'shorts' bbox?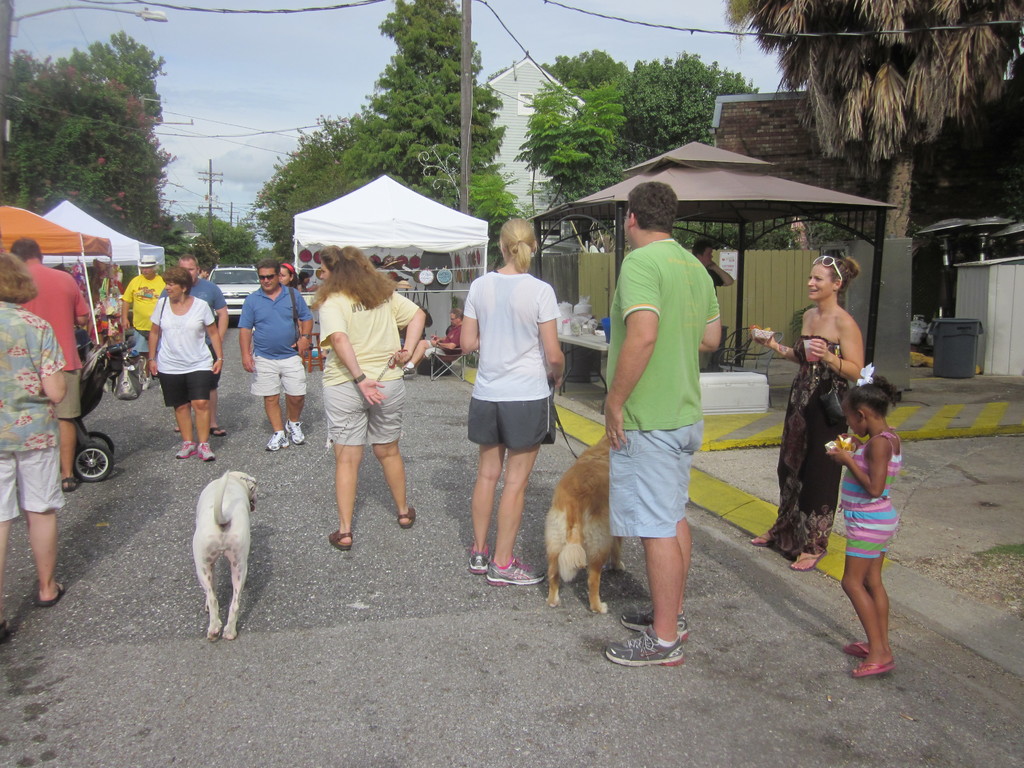
<bbox>205, 341, 223, 393</bbox>
